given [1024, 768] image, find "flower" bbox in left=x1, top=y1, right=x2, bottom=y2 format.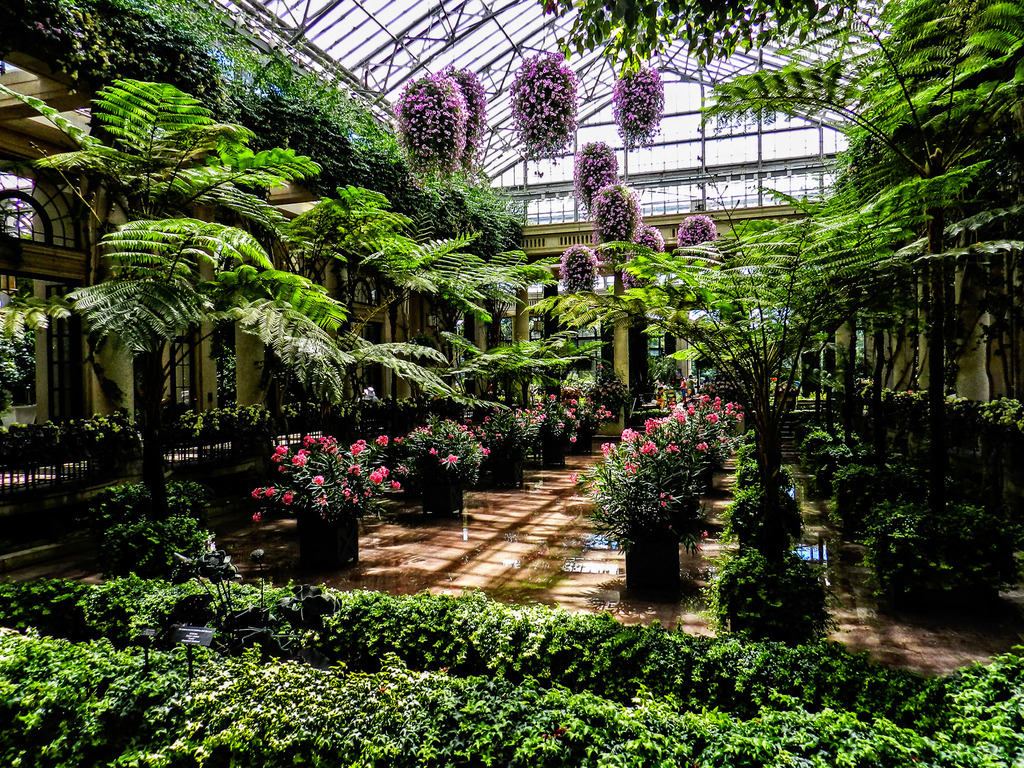
left=698, top=533, right=707, bottom=537.
